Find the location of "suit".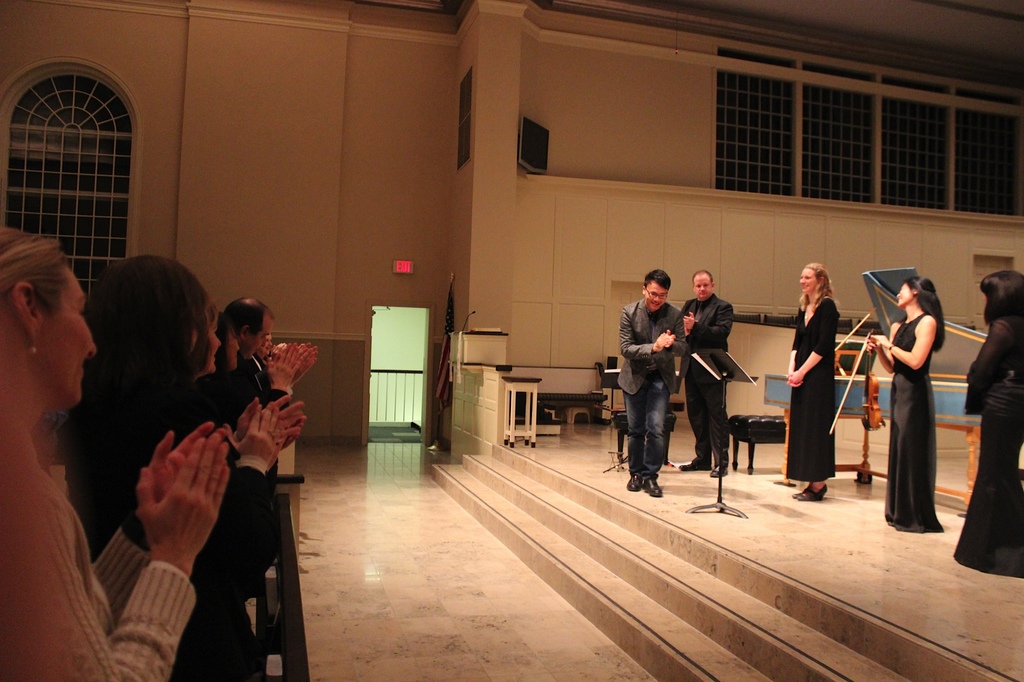
Location: (x1=681, y1=293, x2=733, y2=468).
